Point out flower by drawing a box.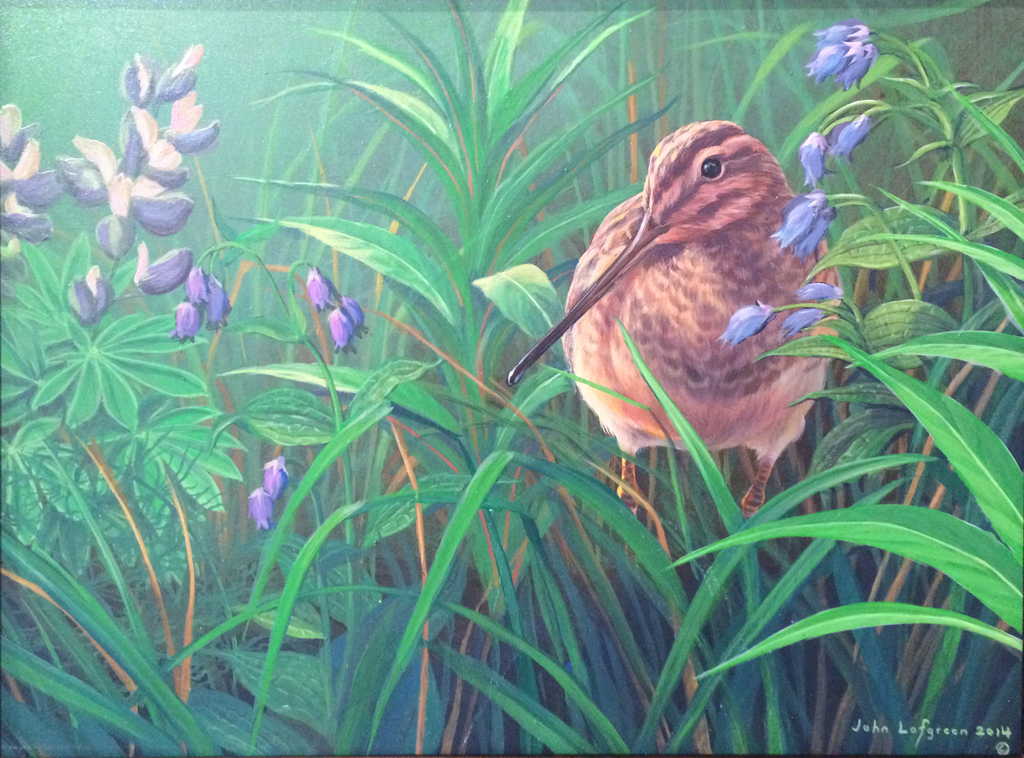
bbox=[93, 208, 139, 262].
